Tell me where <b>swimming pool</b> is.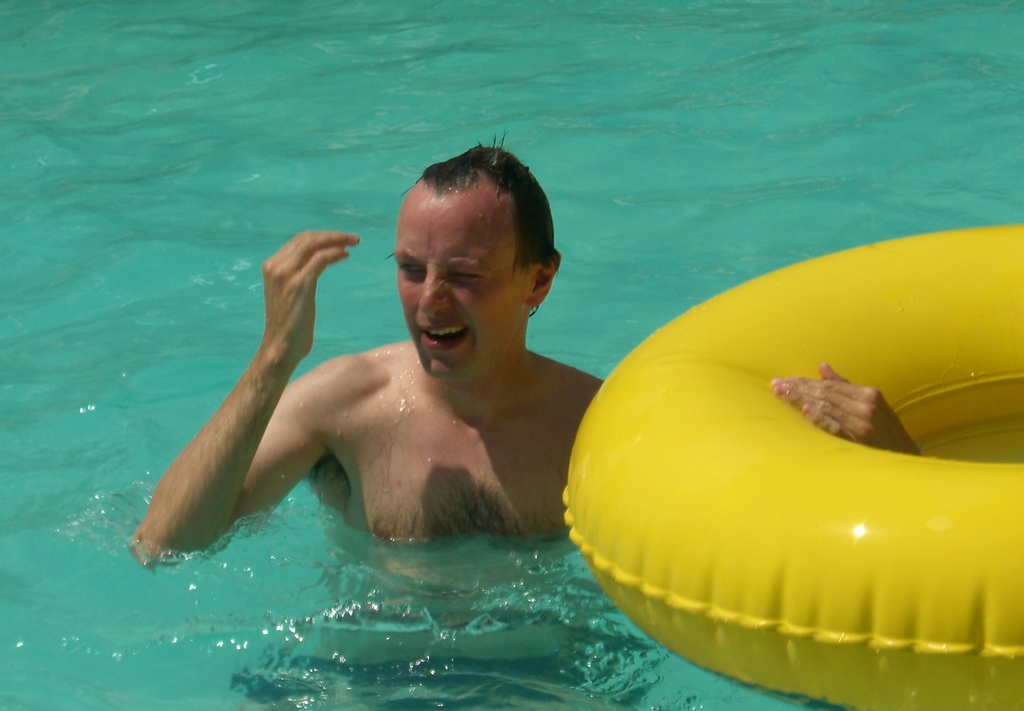
<b>swimming pool</b> is at select_region(0, 0, 1023, 710).
